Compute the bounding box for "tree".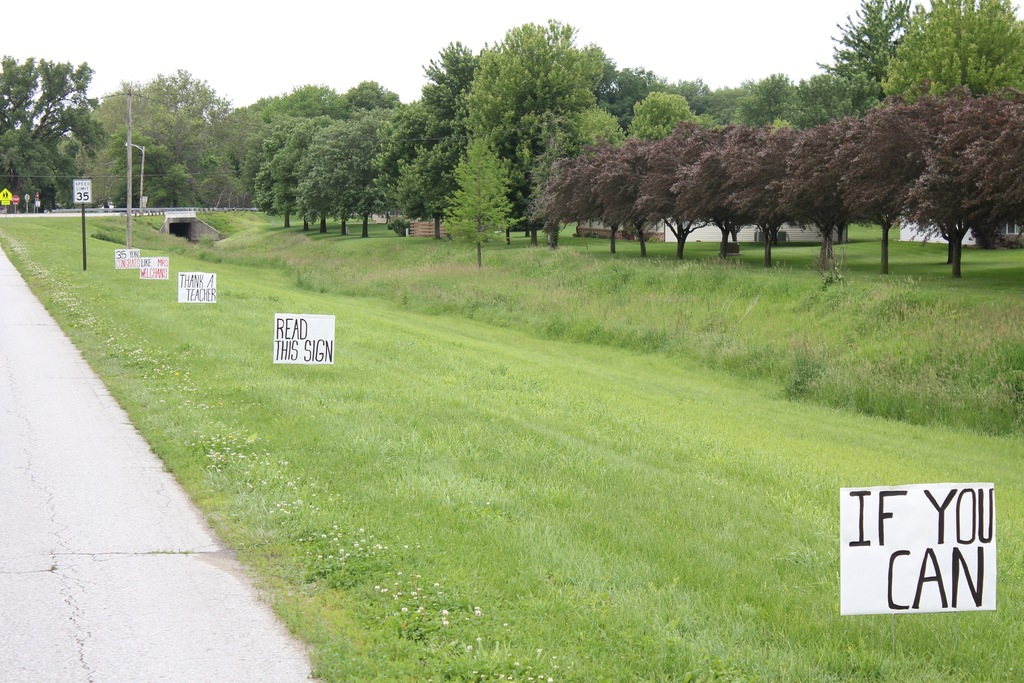
440,129,534,265.
